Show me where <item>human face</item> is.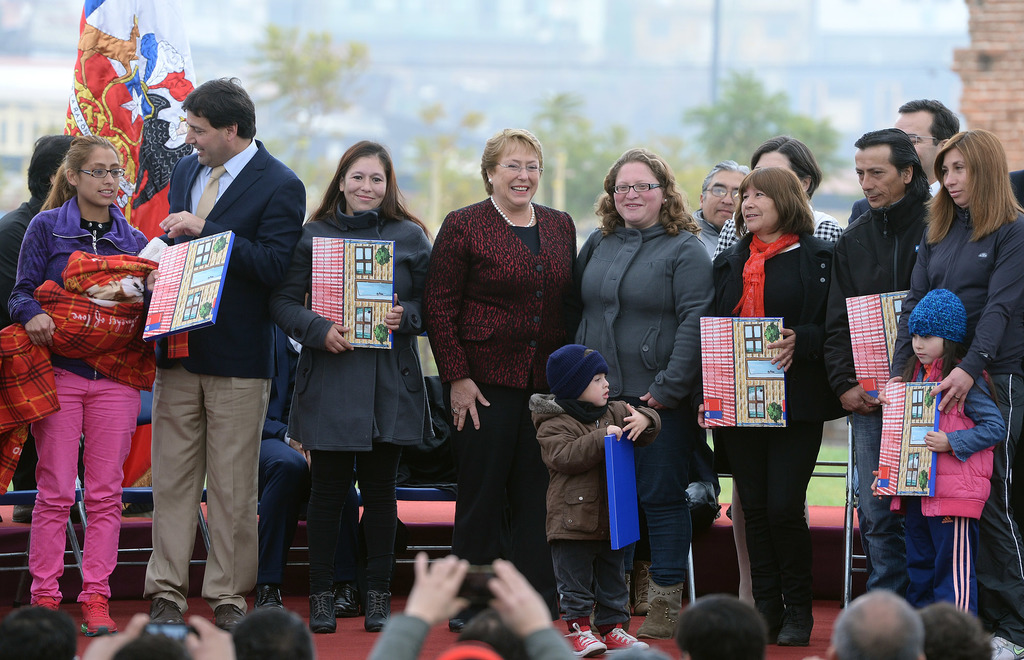
<item>human face</item> is at bbox=[894, 115, 935, 171].
